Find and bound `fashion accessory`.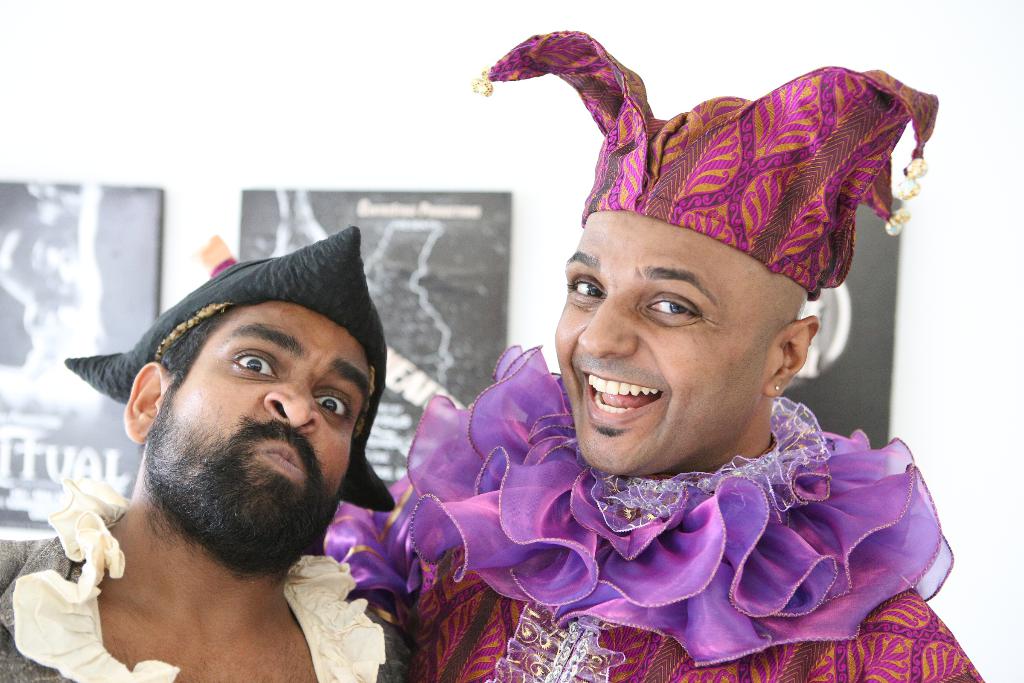
Bound: <bbox>60, 229, 404, 506</bbox>.
